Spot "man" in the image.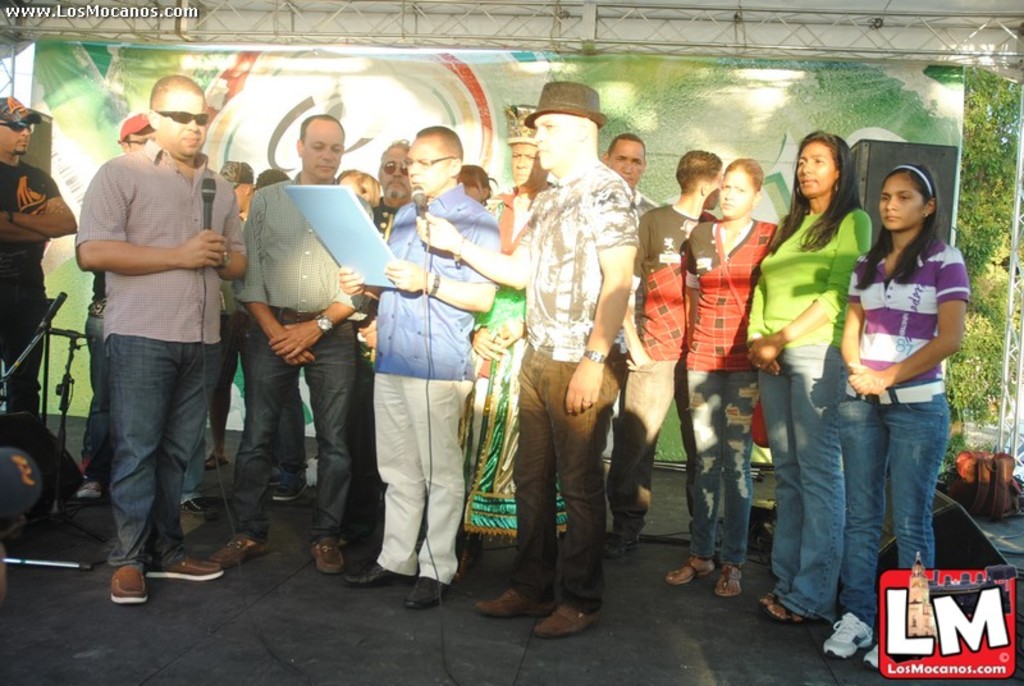
"man" found at (left=602, top=132, right=664, bottom=360).
